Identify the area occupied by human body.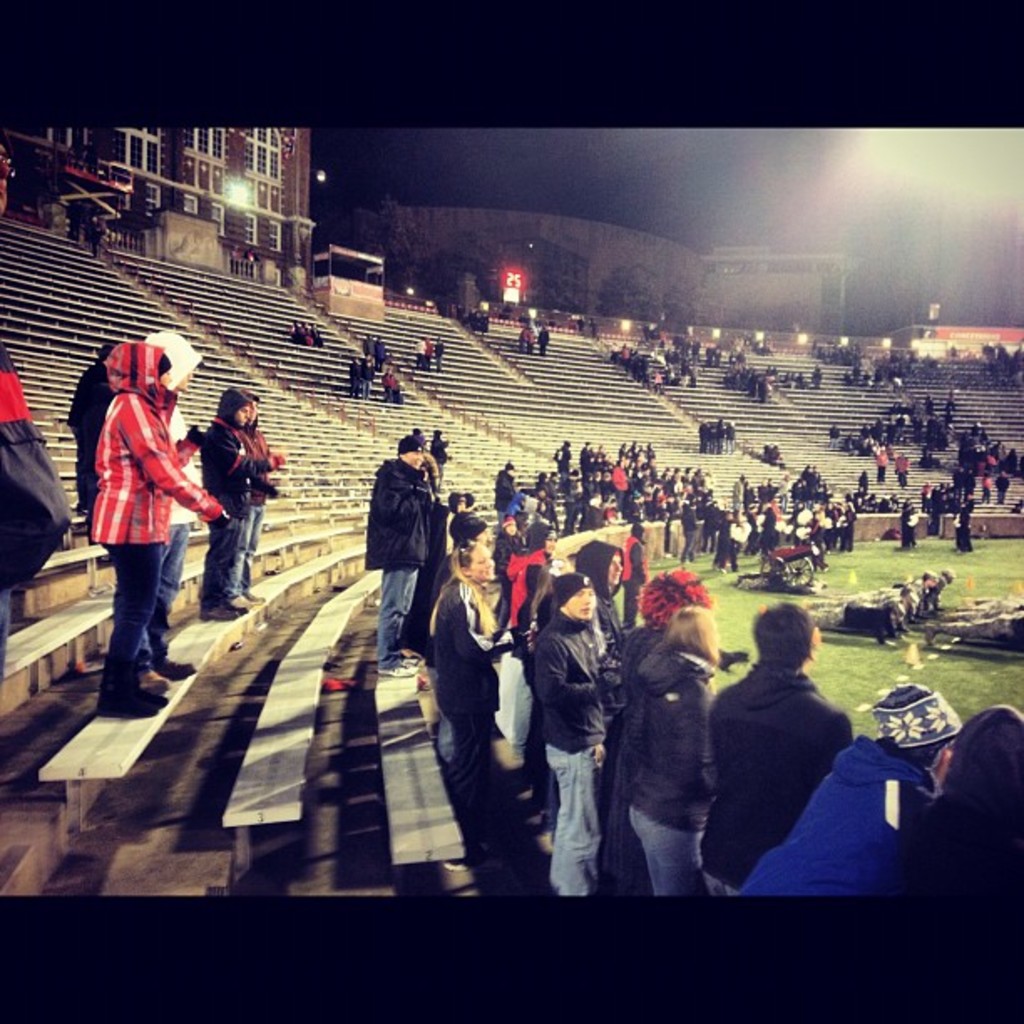
Area: region(904, 512, 914, 549).
